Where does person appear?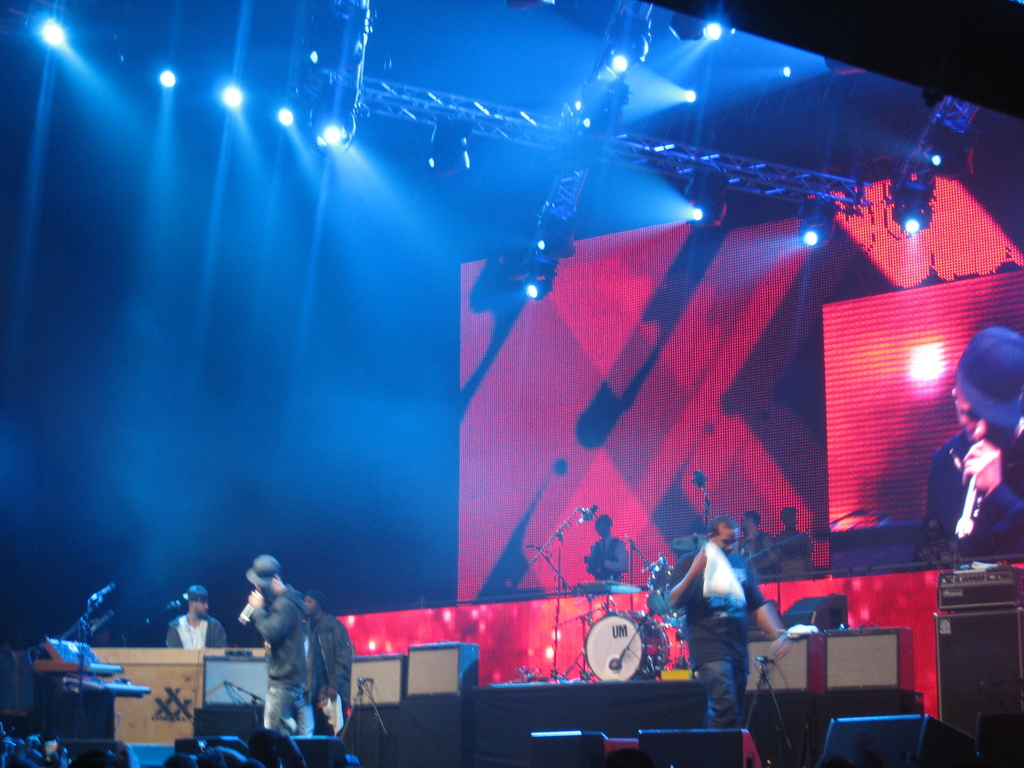
Appears at bbox=(934, 327, 1023, 556).
